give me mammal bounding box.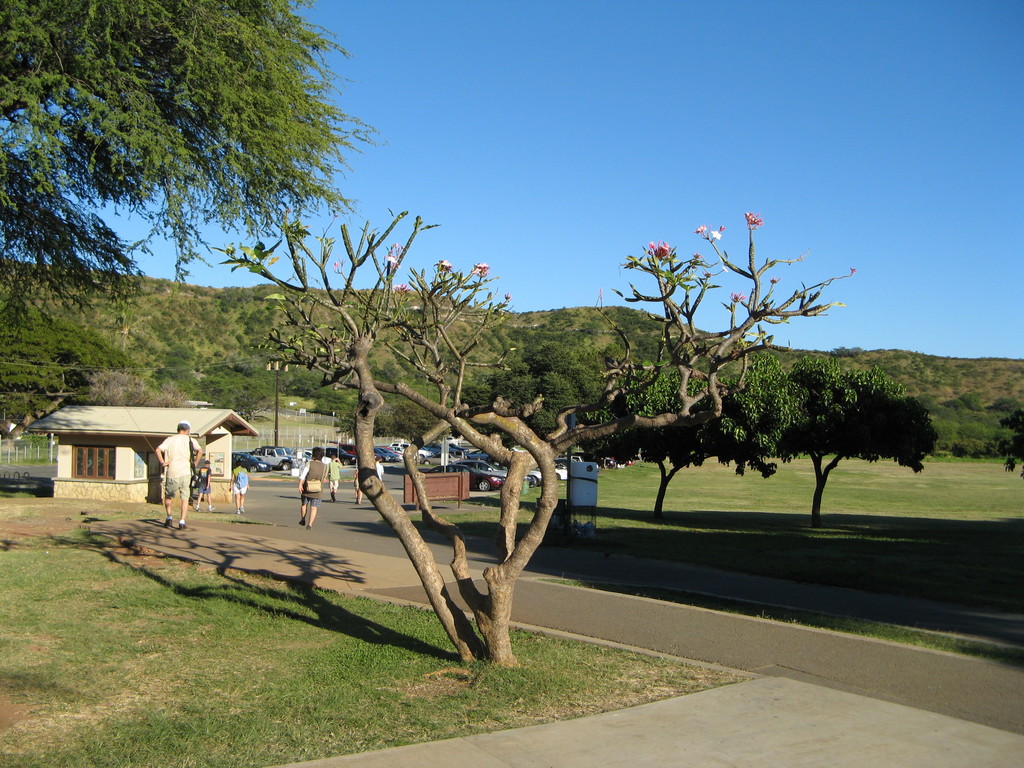
{"x1": 231, "y1": 463, "x2": 248, "y2": 515}.
